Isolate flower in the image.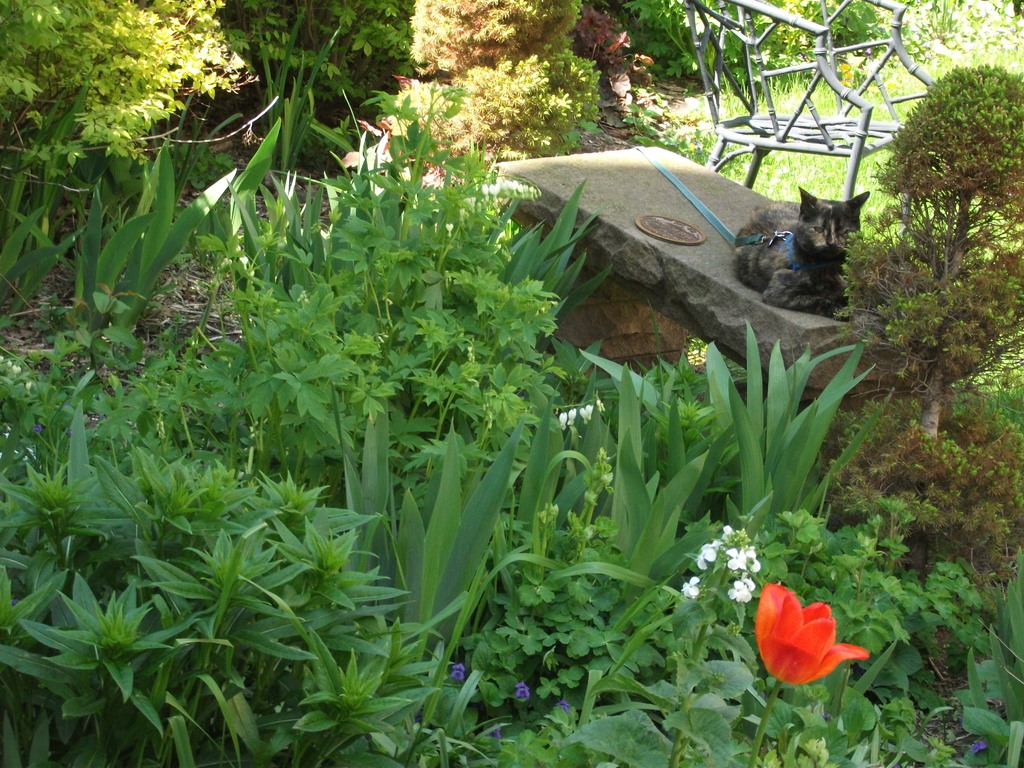
Isolated region: l=557, t=699, r=570, b=712.
